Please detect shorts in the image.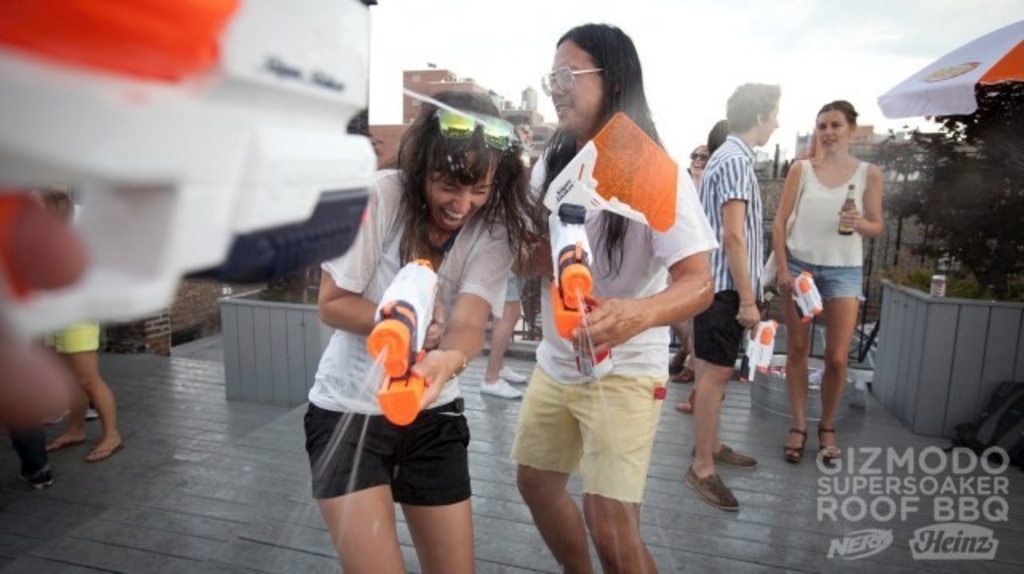
box(507, 374, 661, 504).
